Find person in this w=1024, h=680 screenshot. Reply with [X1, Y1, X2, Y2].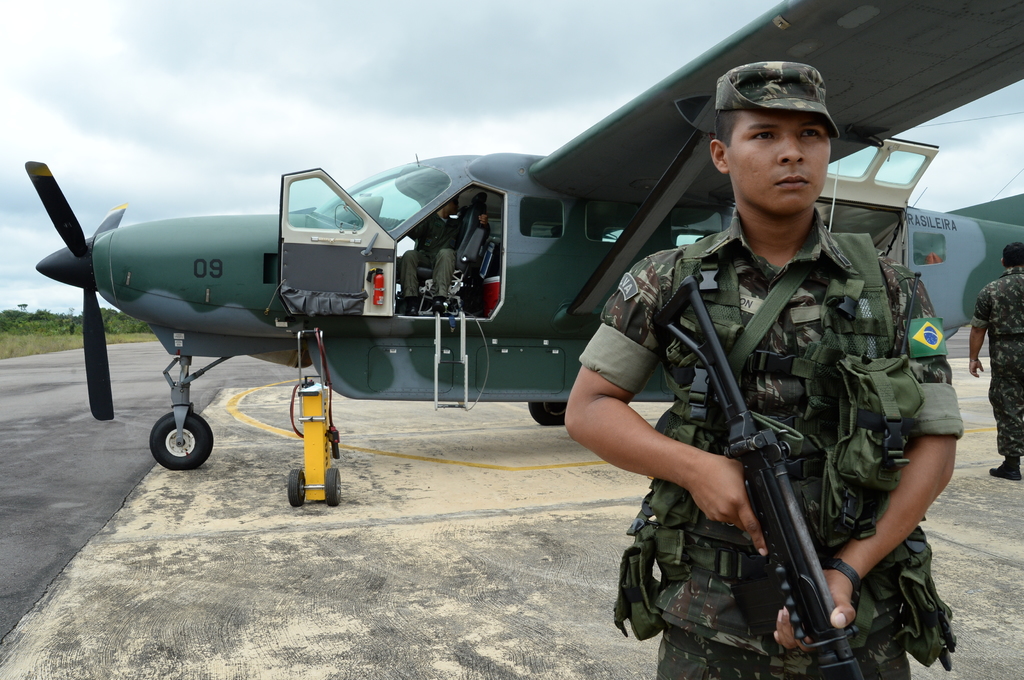
[968, 240, 1023, 481].
